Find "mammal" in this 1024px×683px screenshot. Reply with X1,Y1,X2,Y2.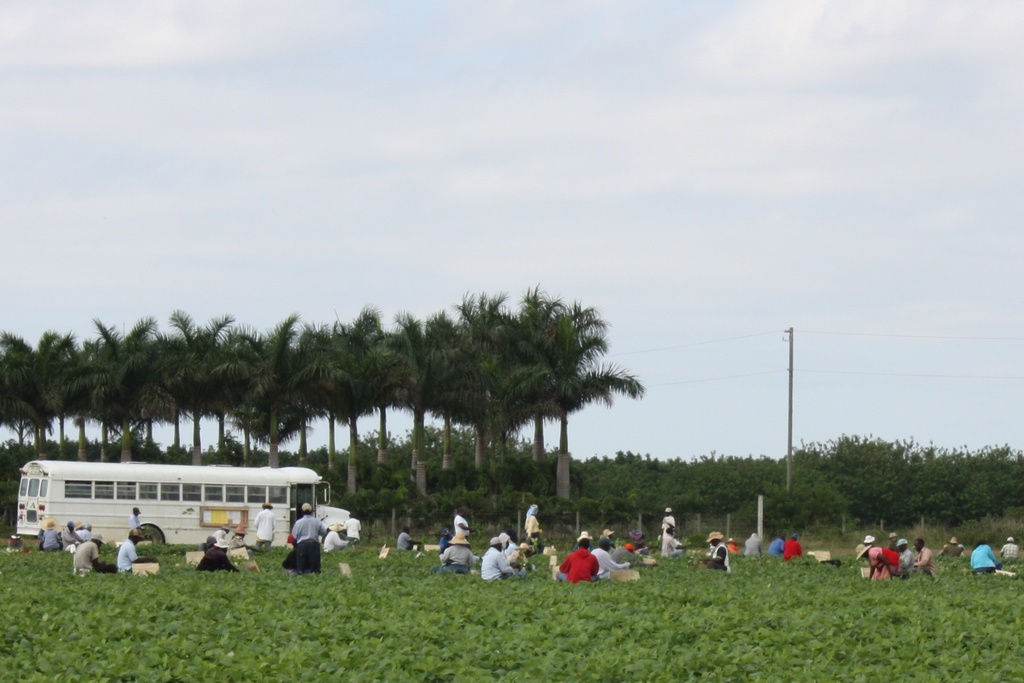
766,533,783,555.
